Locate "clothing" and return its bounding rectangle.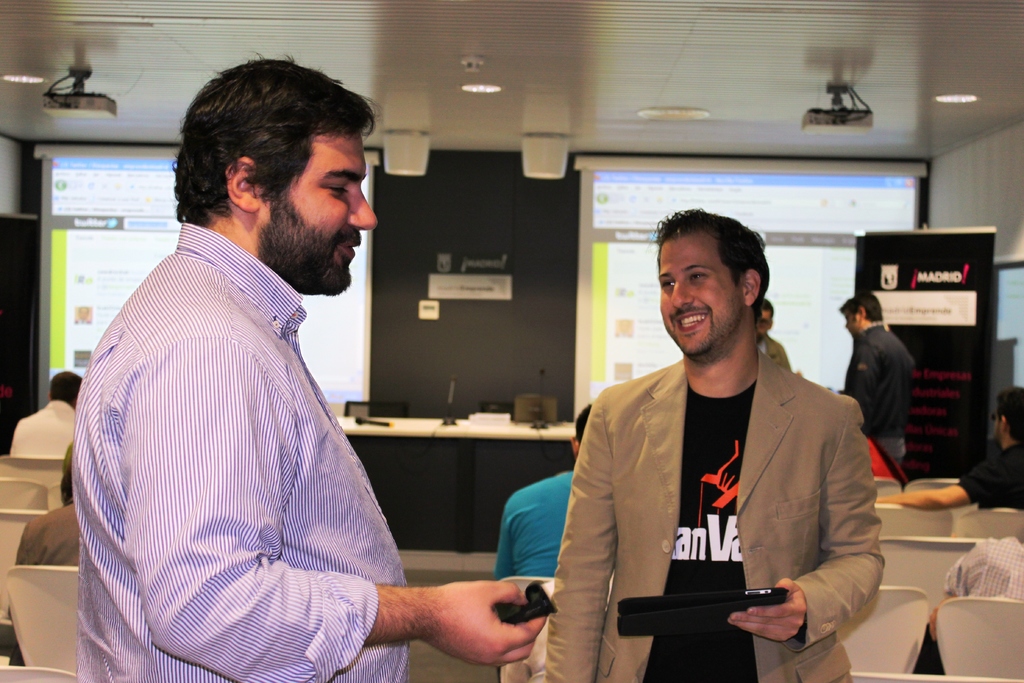
547:350:886:682.
